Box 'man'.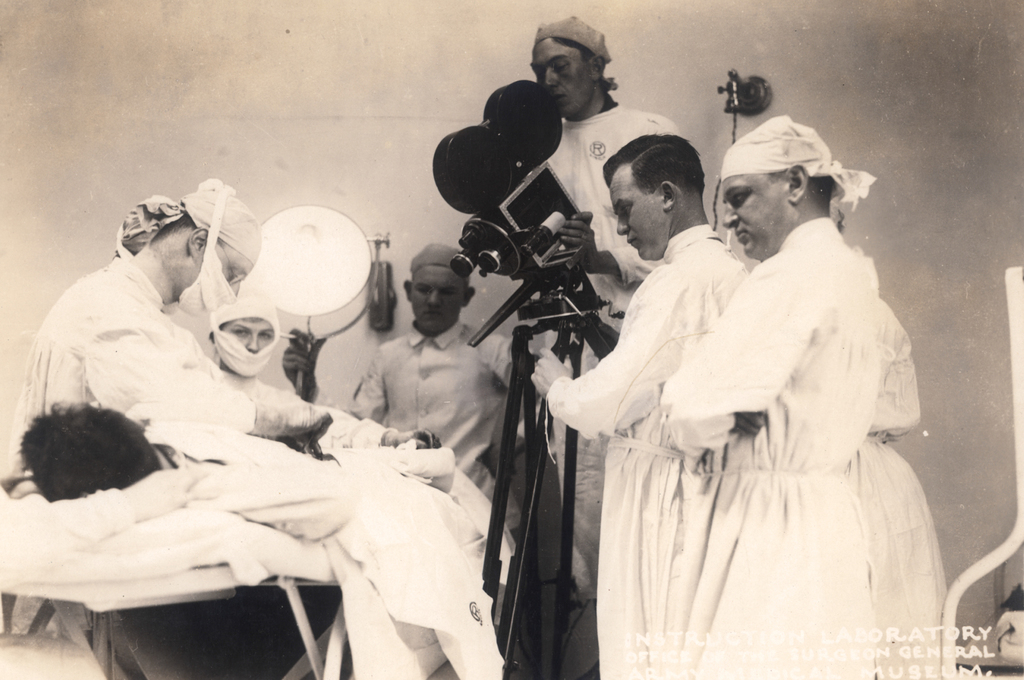
left=531, top=133, right=747, bottom=679.
